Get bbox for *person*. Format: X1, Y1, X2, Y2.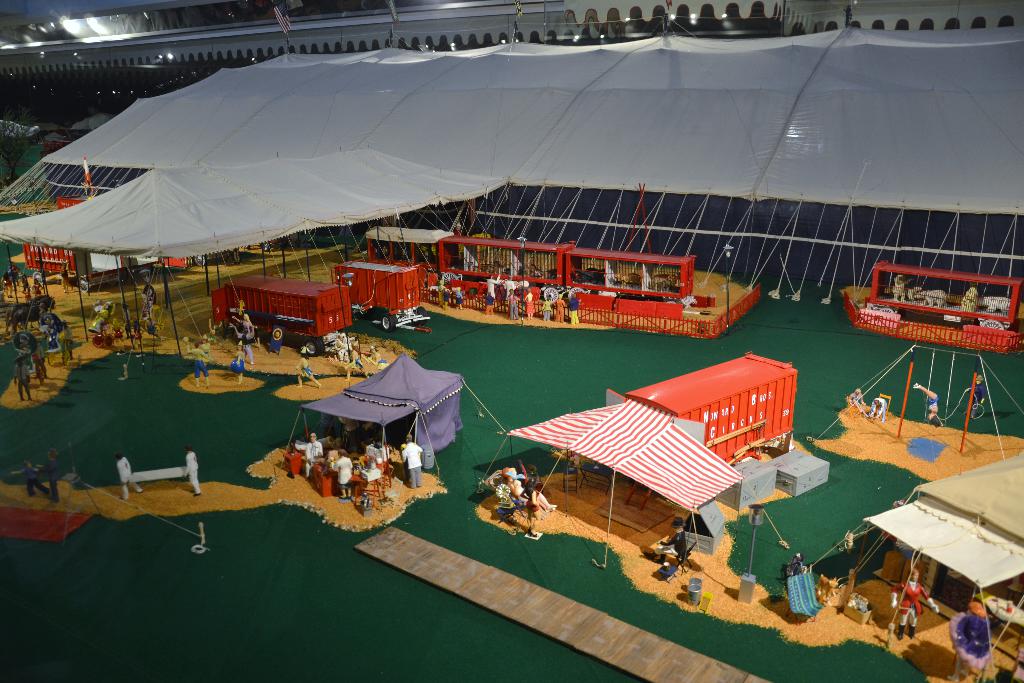
537, 294, 561, 322.
